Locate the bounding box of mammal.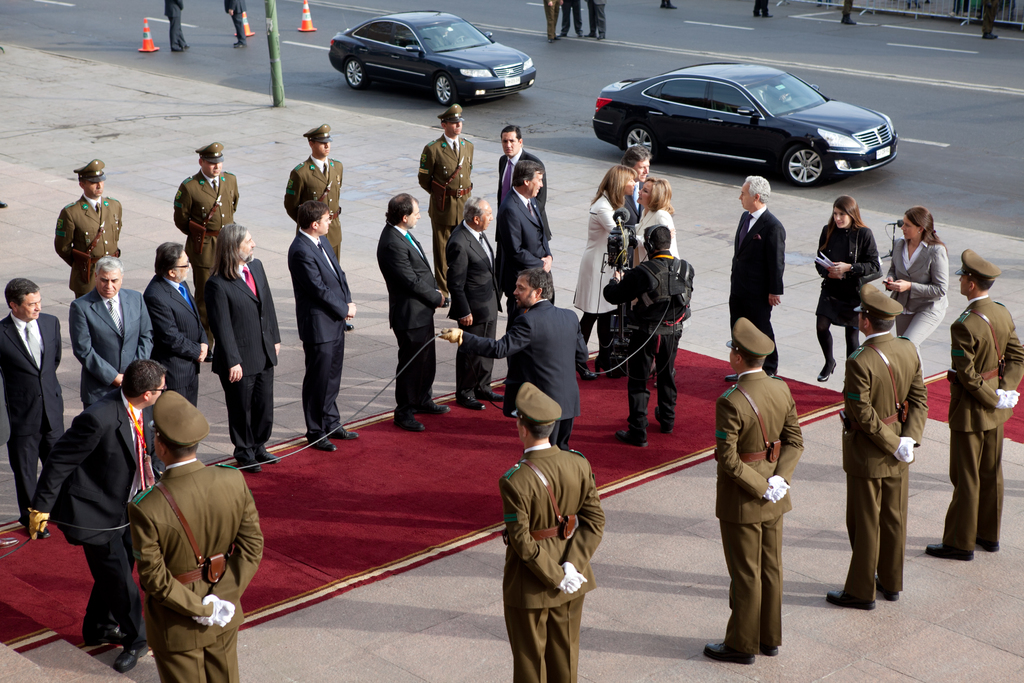
Bounding box: (x1=281, y1=120, x2=352, y2=327).
